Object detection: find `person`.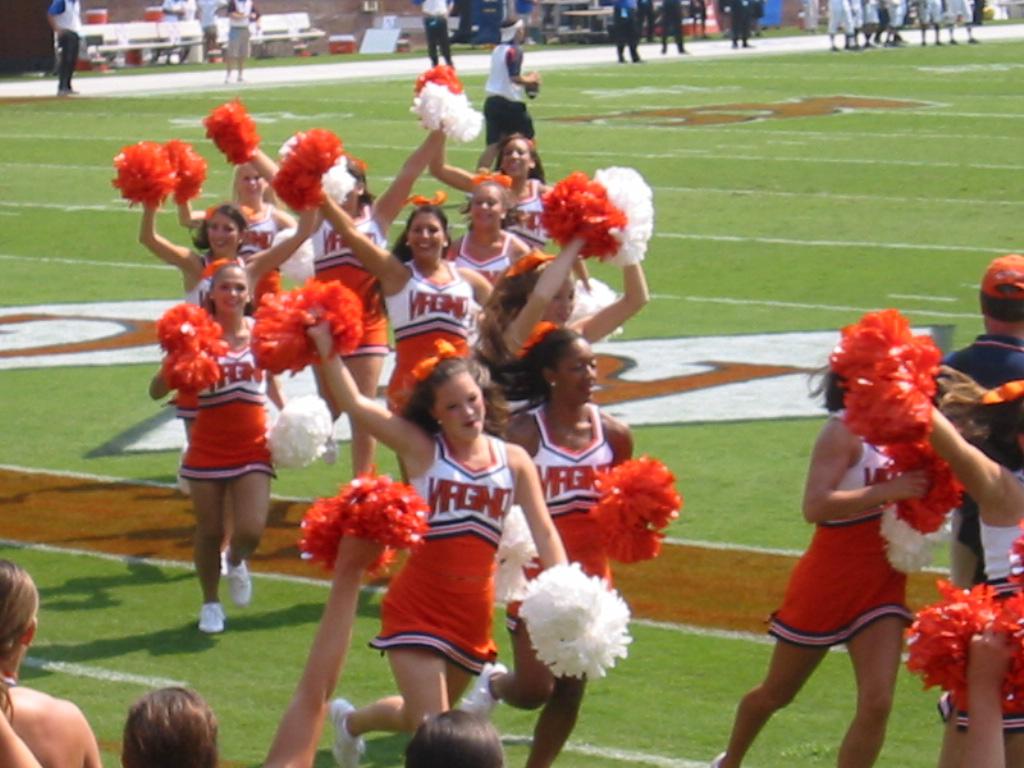
region(464, 217, 659, 399).
